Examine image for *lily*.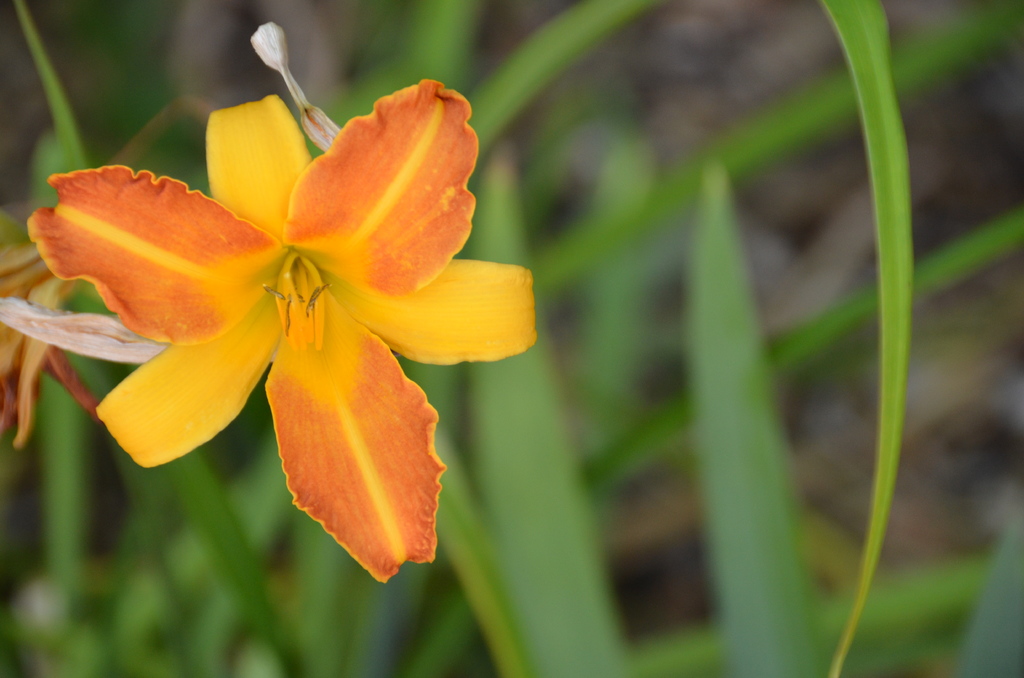
Examination result: 20/72/534/586.
